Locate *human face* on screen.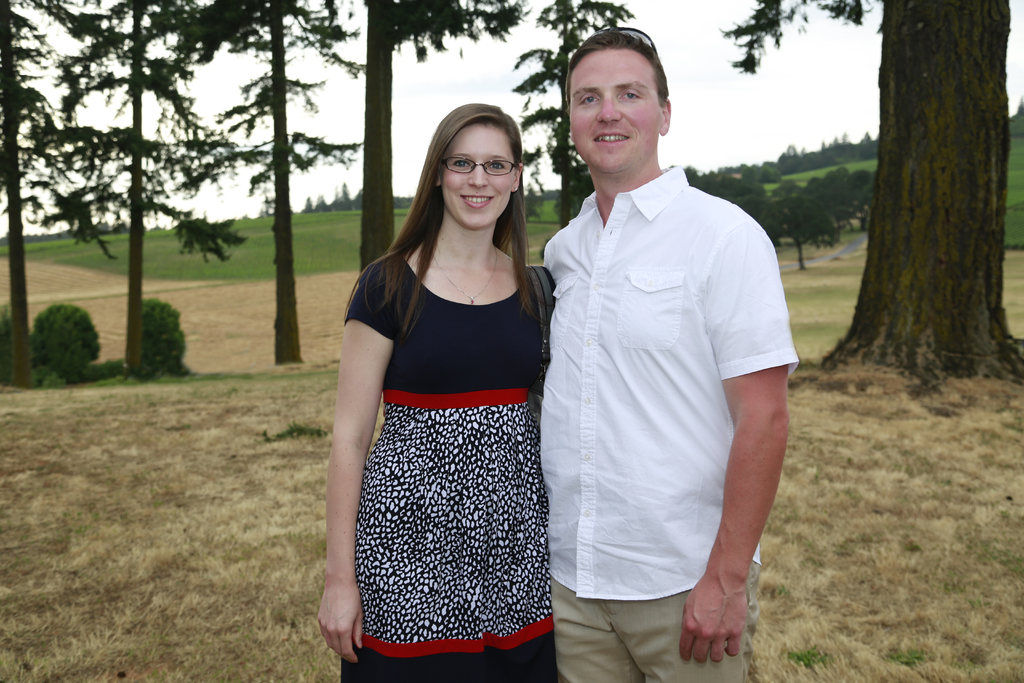
On screen at bbox=(440, 120, 514, 234).
